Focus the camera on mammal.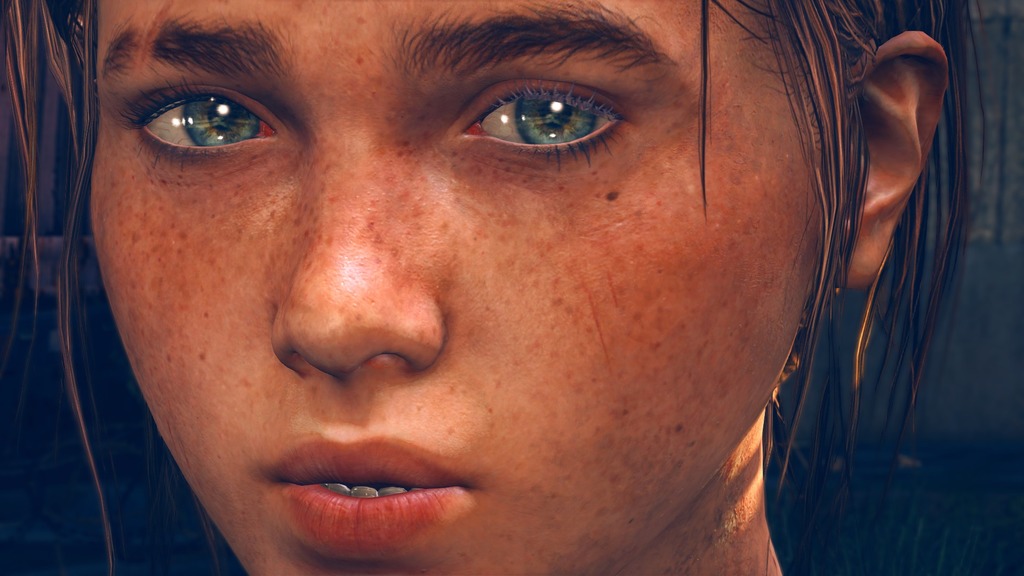
Focus region: (0, 0, 943, 551).
